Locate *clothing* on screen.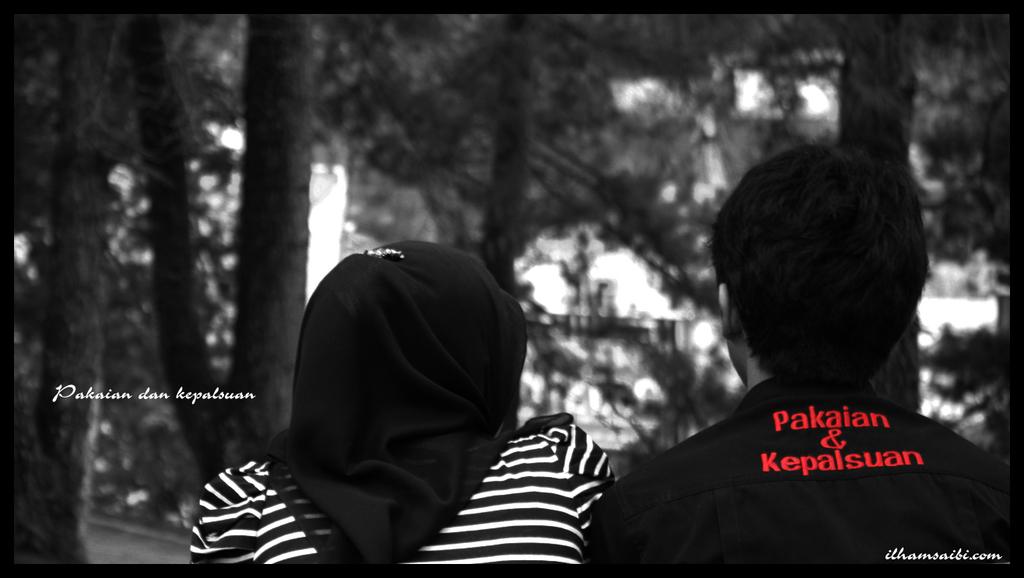
On screen at 185 414 611 562.
